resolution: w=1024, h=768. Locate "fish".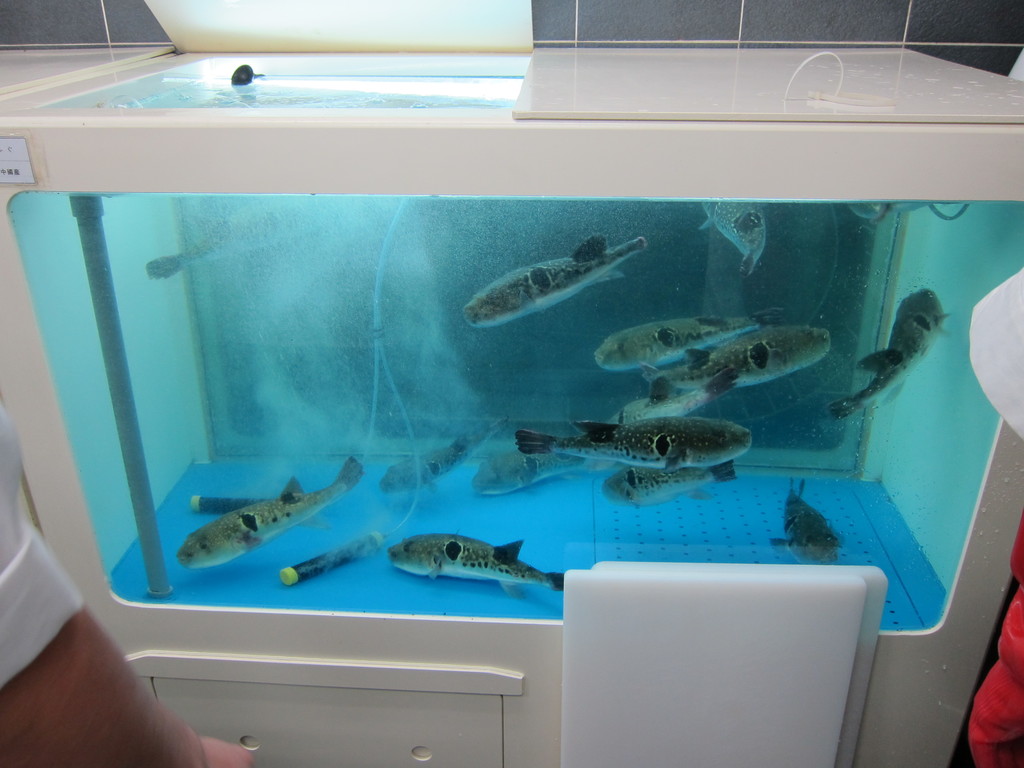
locate(701, 193, 768, 267).
